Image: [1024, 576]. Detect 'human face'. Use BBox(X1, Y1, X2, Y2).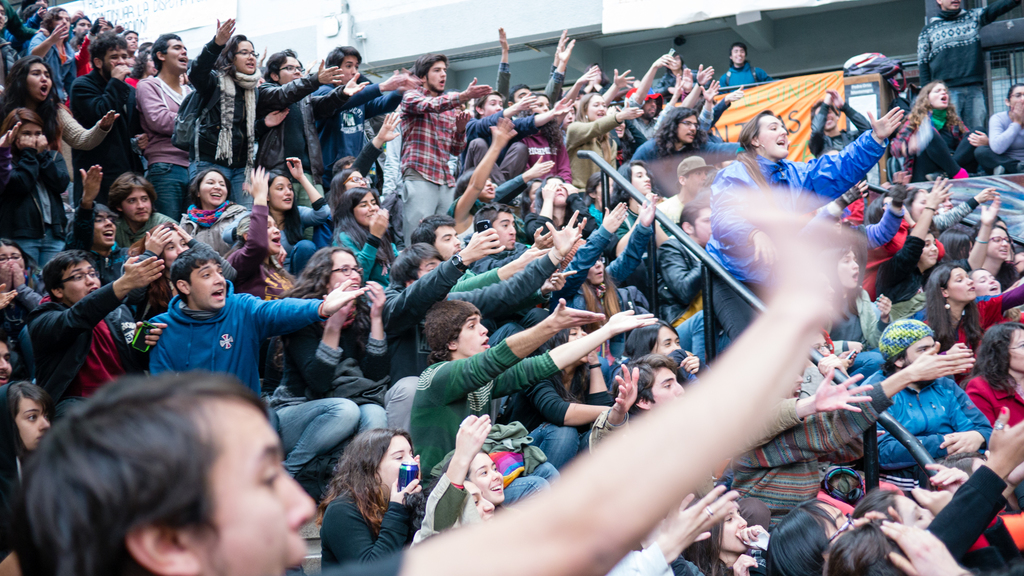
BBox(527, 179, 542, 202).
